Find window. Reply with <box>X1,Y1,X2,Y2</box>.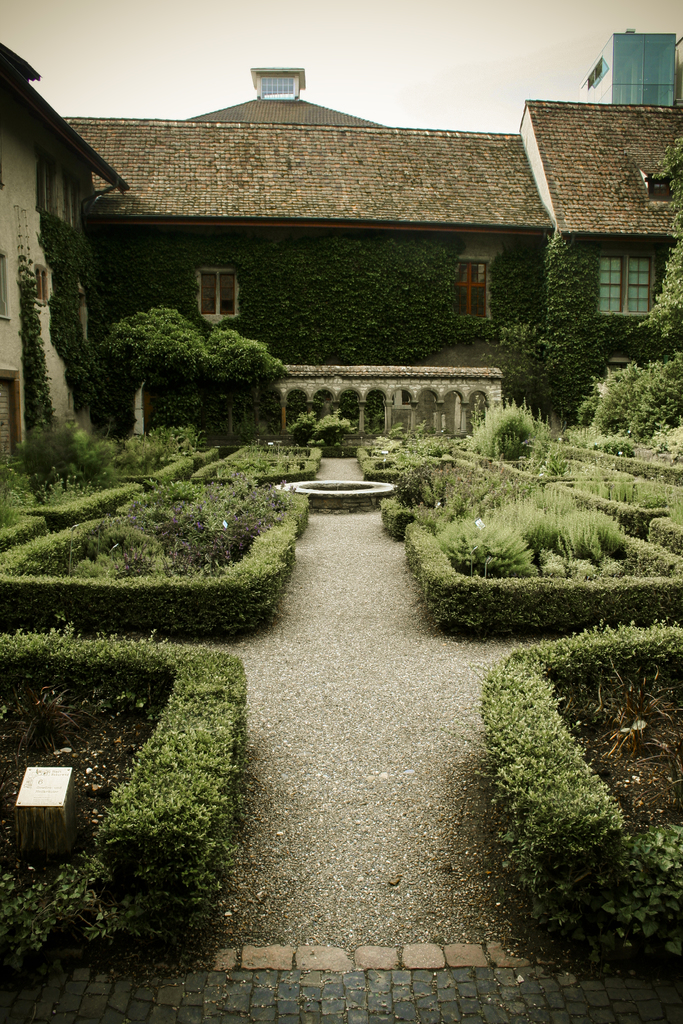
<box>35,265,50,301</box>.
